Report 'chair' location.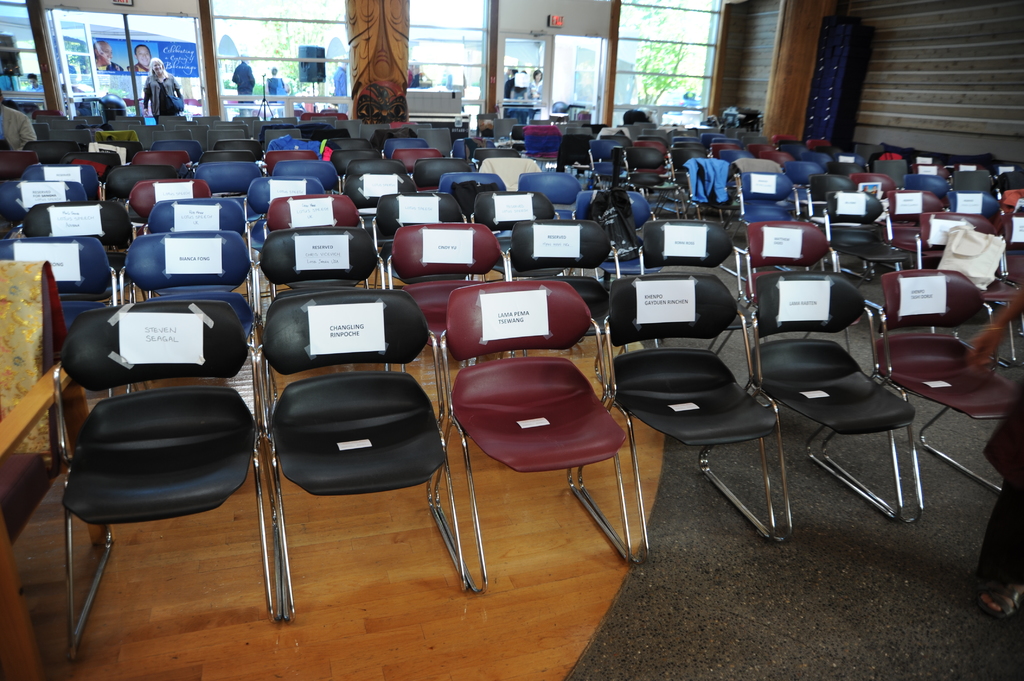
Report: crop(42, 151, 108, 185).
